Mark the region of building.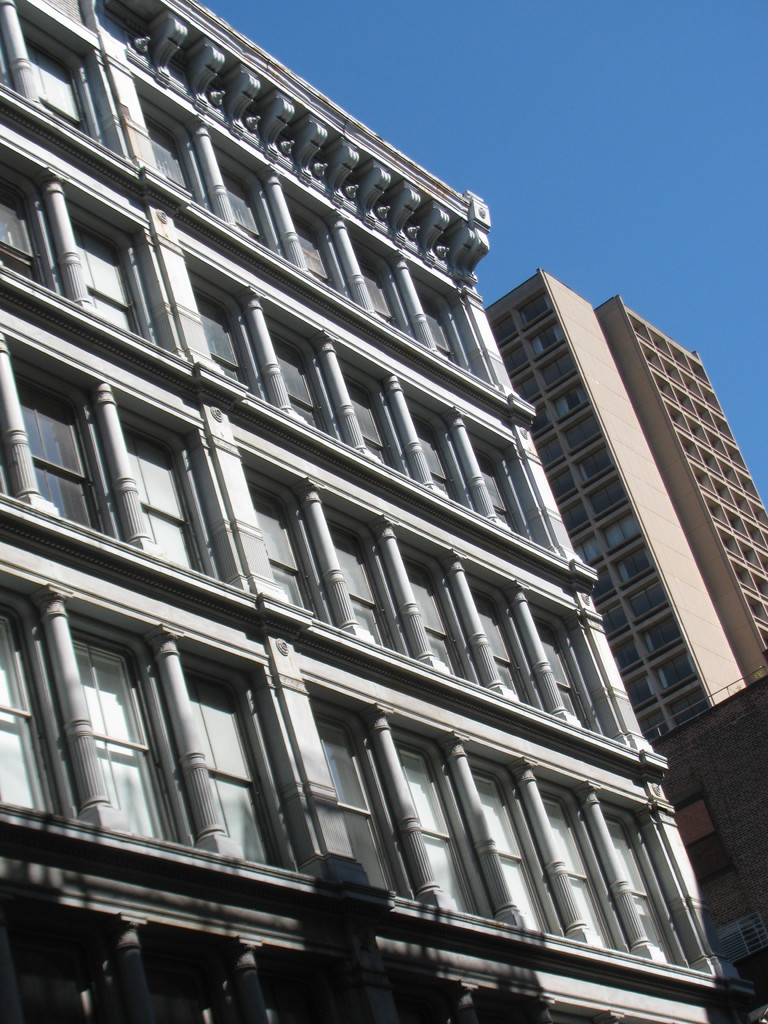
Region: 488,267,767,1018.
